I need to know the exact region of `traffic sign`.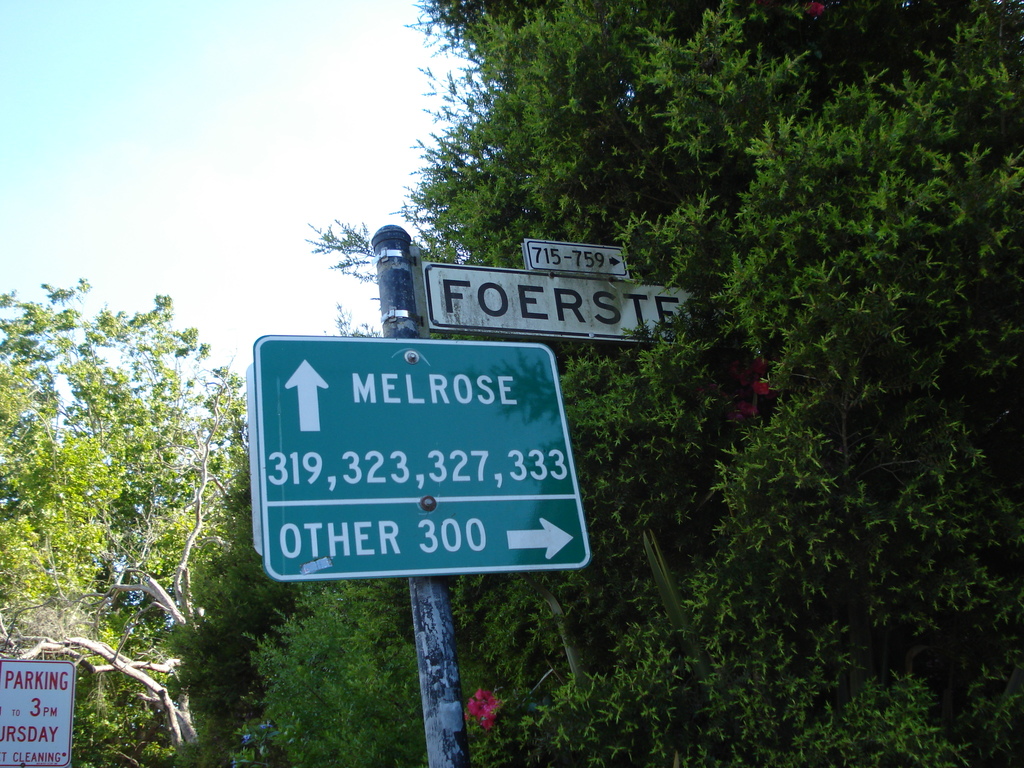
Region: BBox(251, 331, 598, 589).
